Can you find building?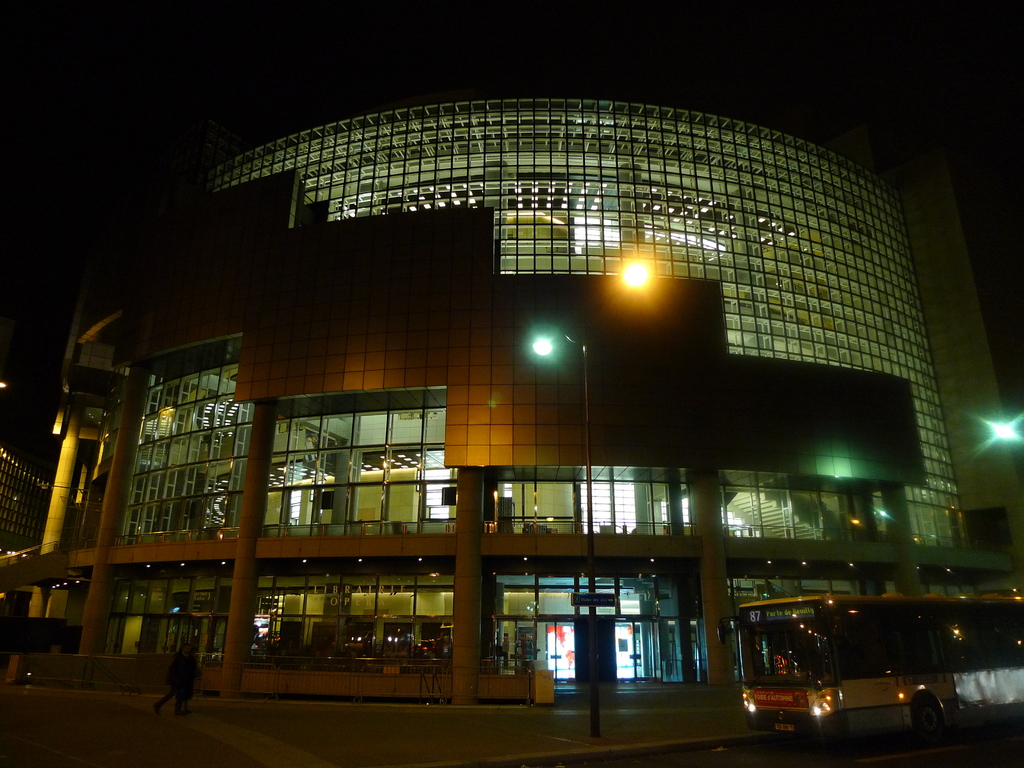
Yes, bounding box: {"left": 49, "top": 65, "right": 1001, "bottom": 726}.
